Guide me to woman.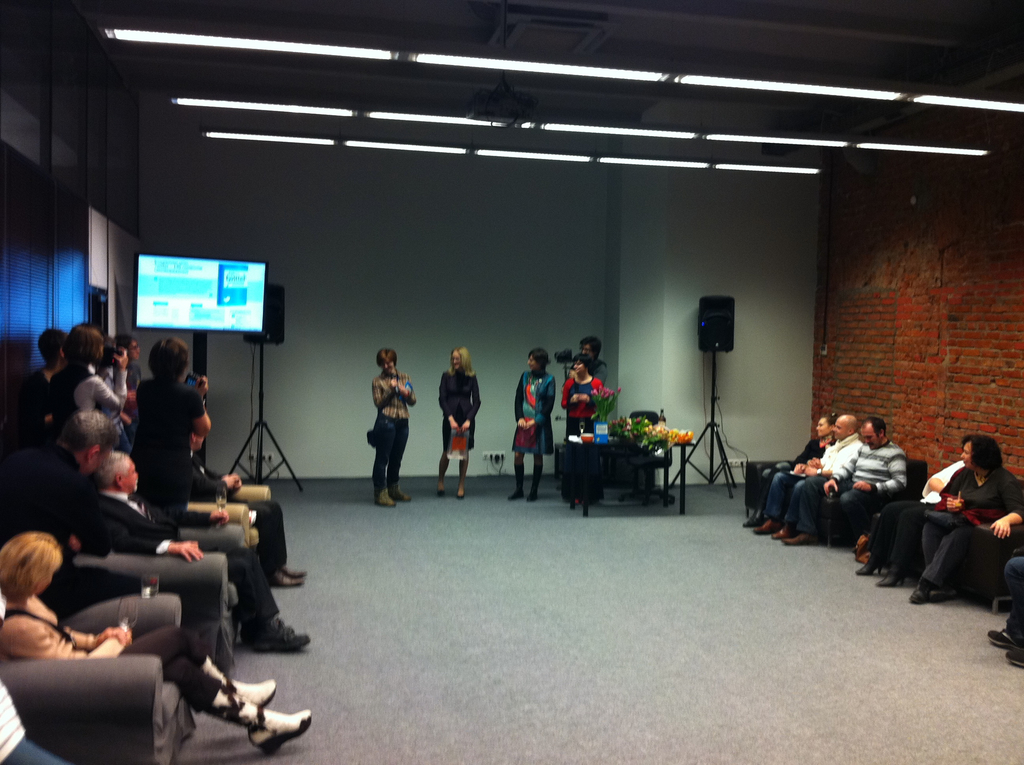
Guidance: [left=136, top=338, right=214, bottom=511].
